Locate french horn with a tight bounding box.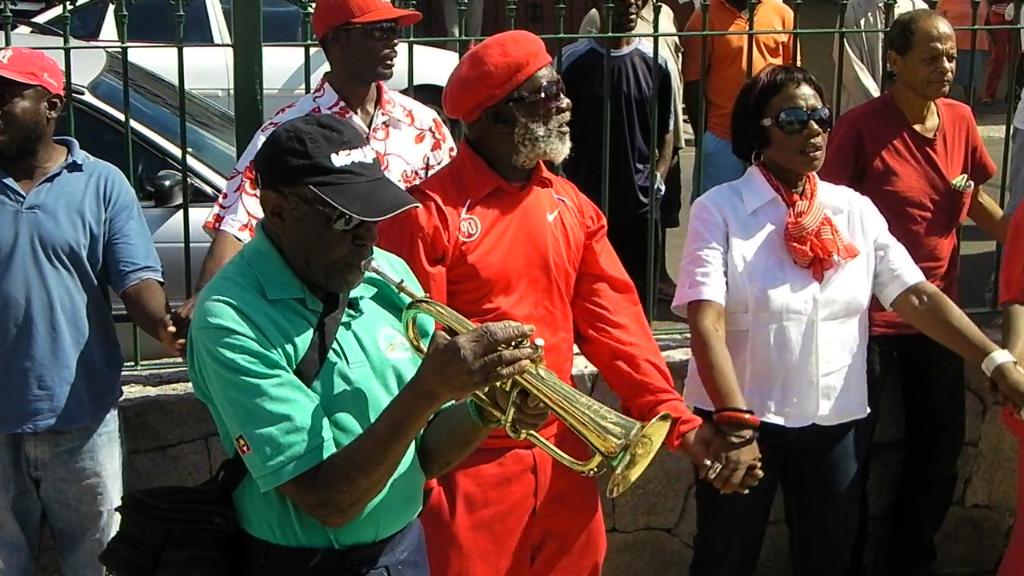
<region>359, 272, 662, 505</region>.
